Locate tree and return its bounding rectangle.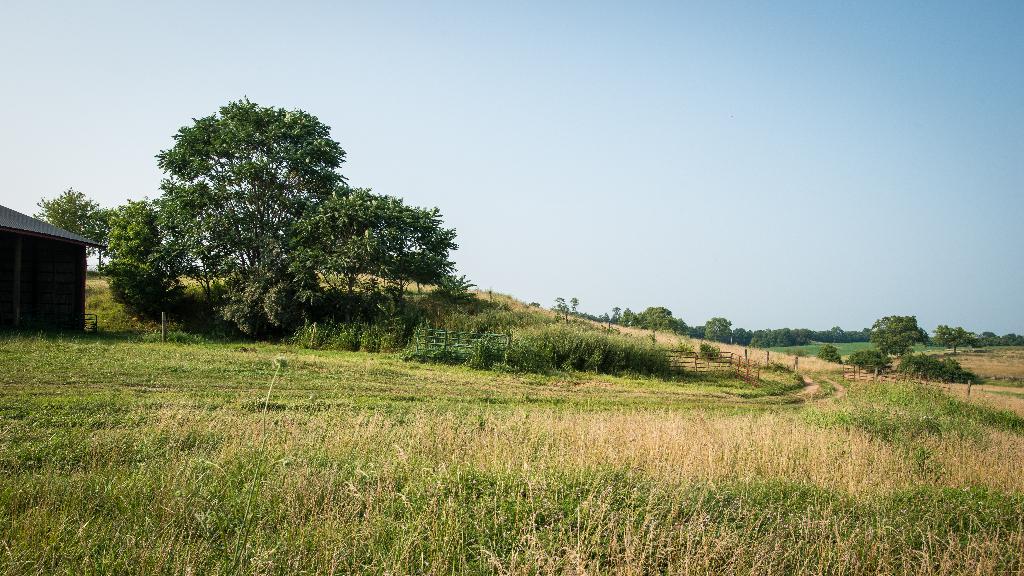
602,304,620,333.
